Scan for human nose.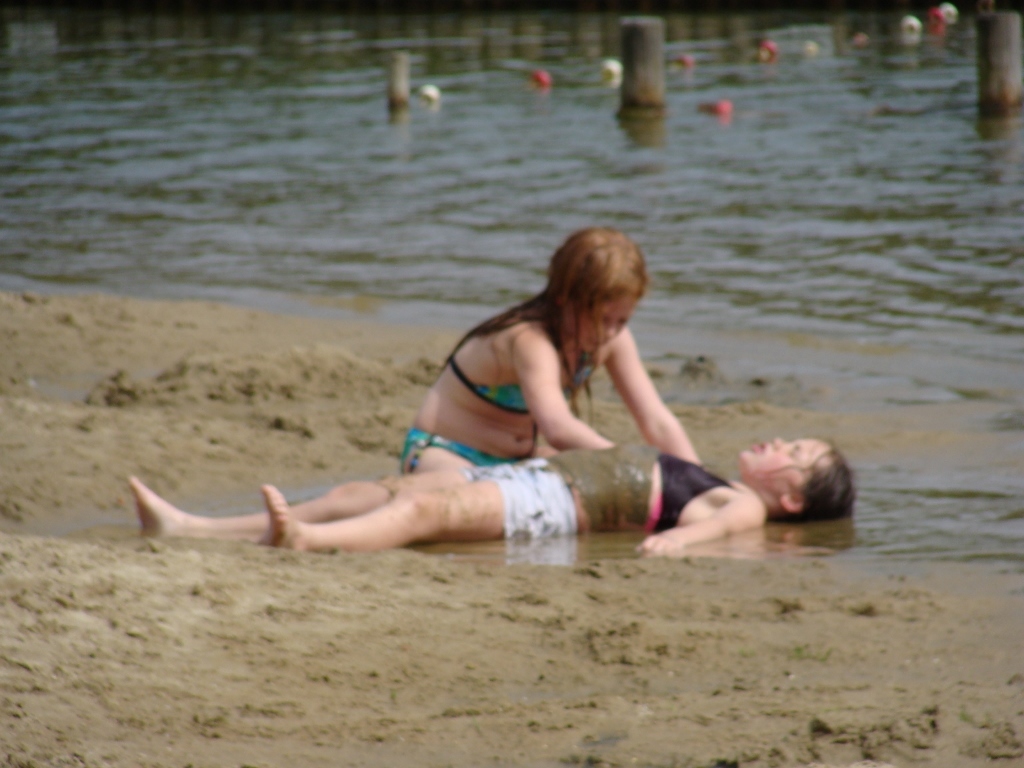
Scan result: (598,320,619,340).
